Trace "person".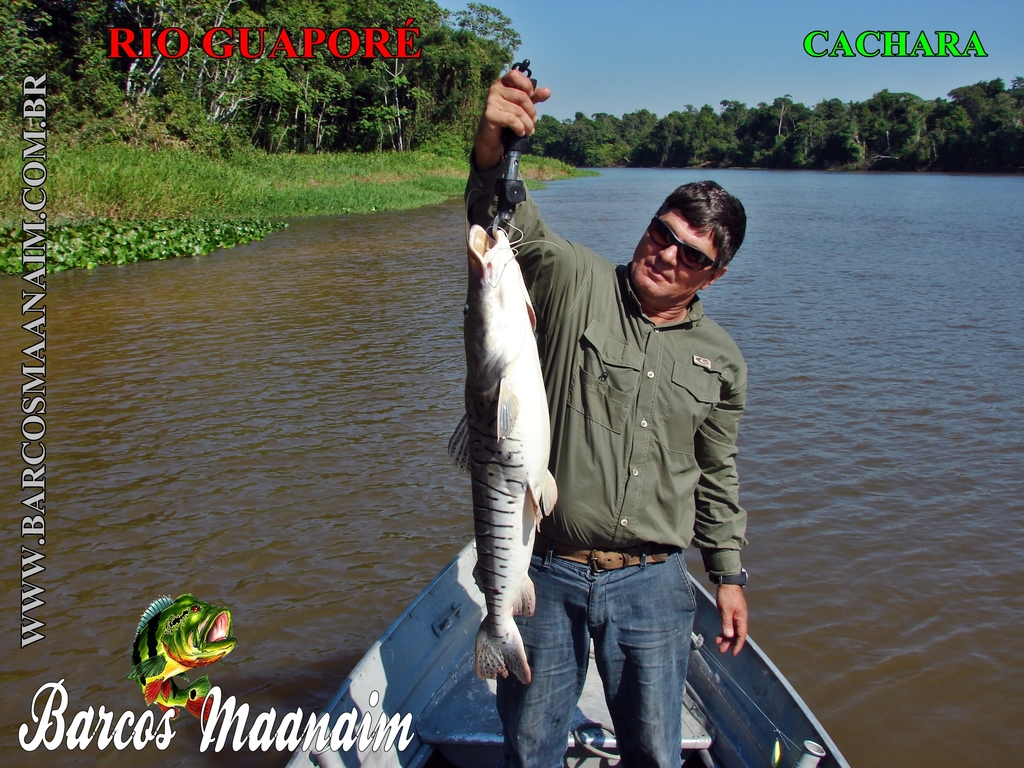
Traced to locate(423, 147, 742, 763).
